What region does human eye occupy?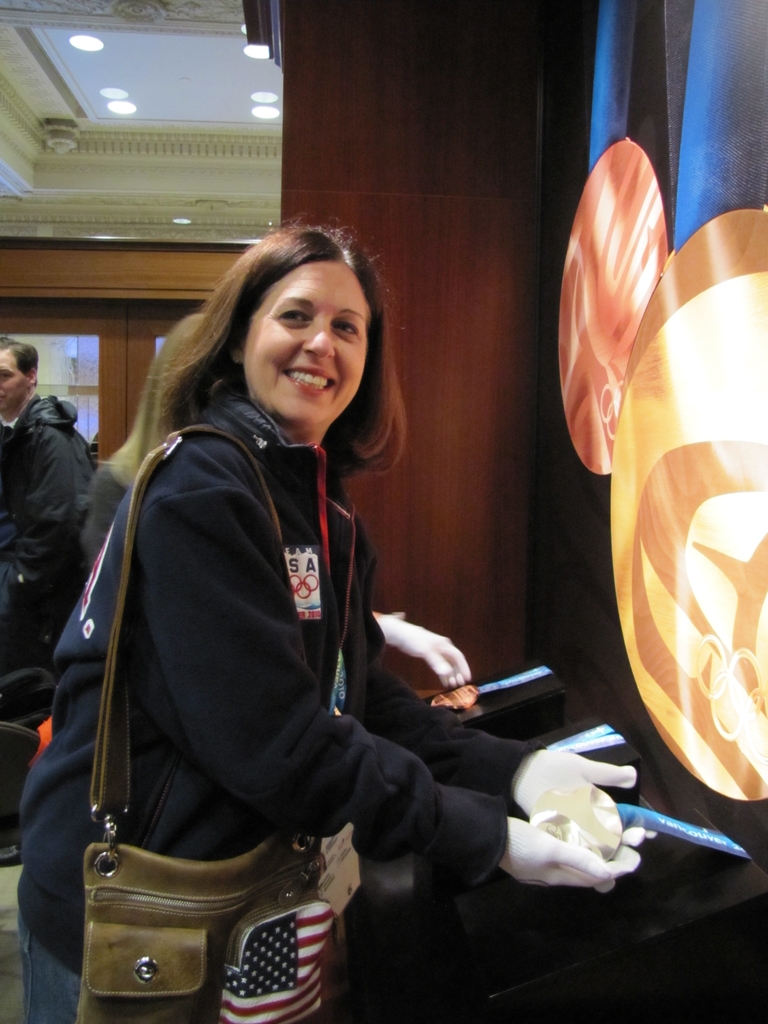
326:316:364:340.
